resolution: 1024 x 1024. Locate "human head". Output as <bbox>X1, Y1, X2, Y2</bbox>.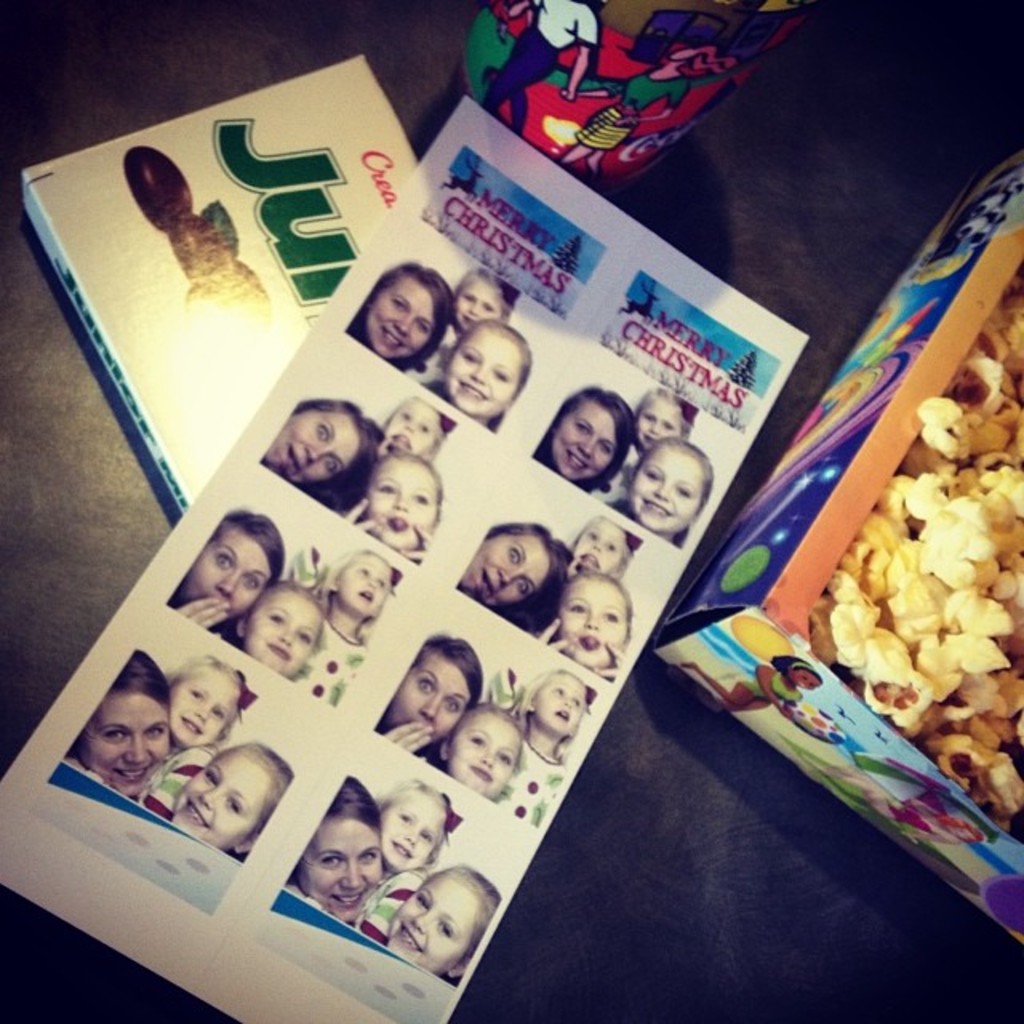
<bbox>454, 515, 576, 611</bbox>.
